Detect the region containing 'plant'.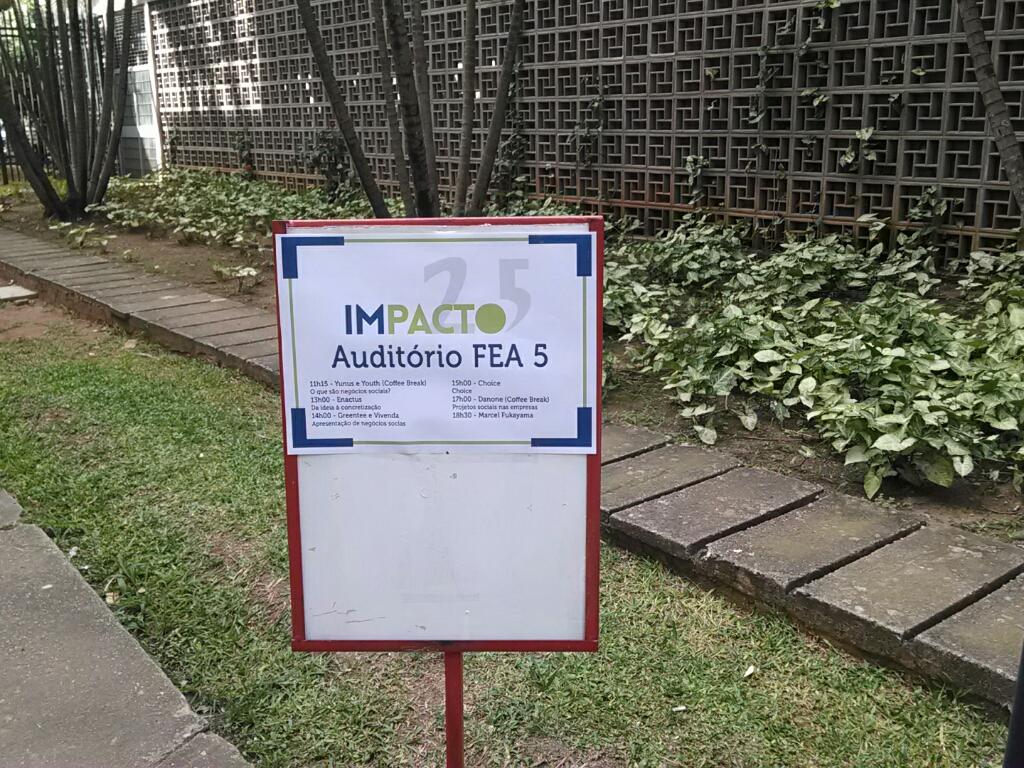
[x1=818, y1=0, x2=841, y2=11].
